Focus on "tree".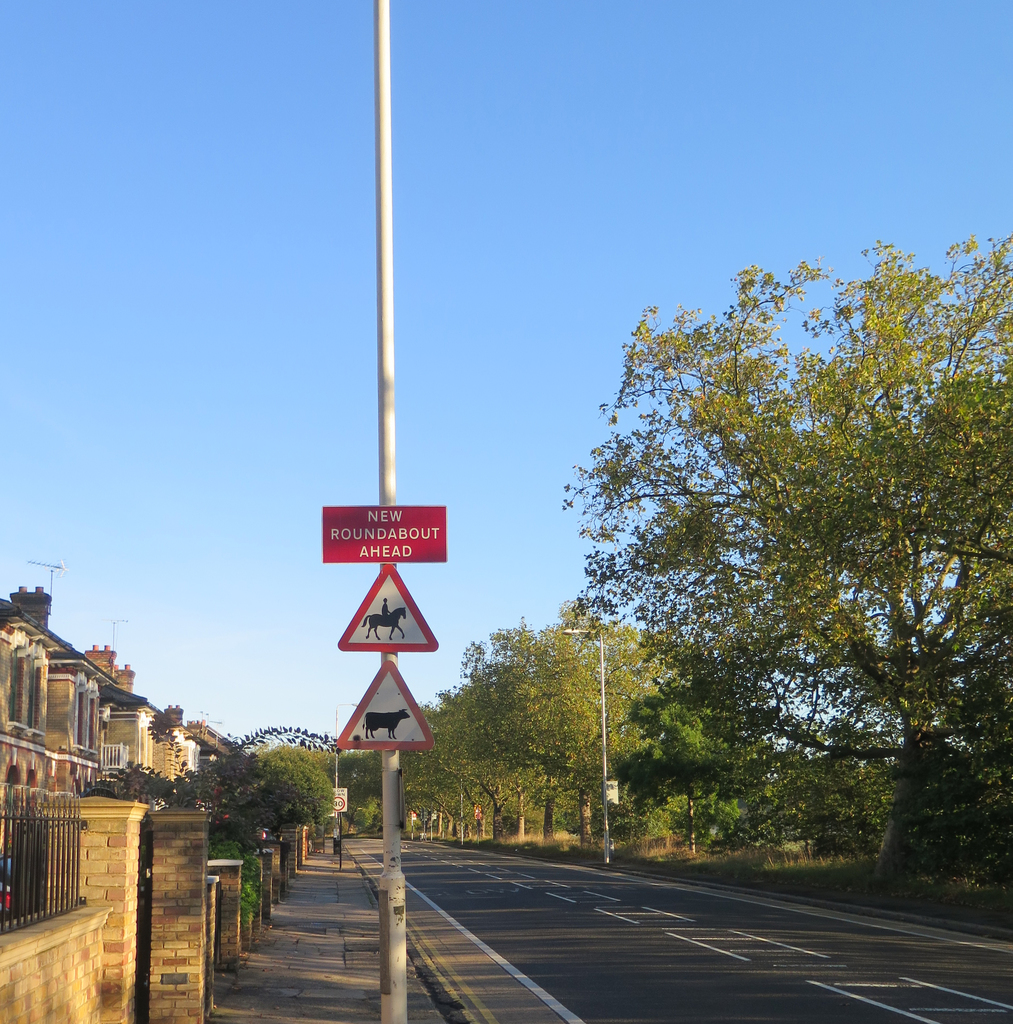
Focused at select_region(170, 742, 352, 875).
